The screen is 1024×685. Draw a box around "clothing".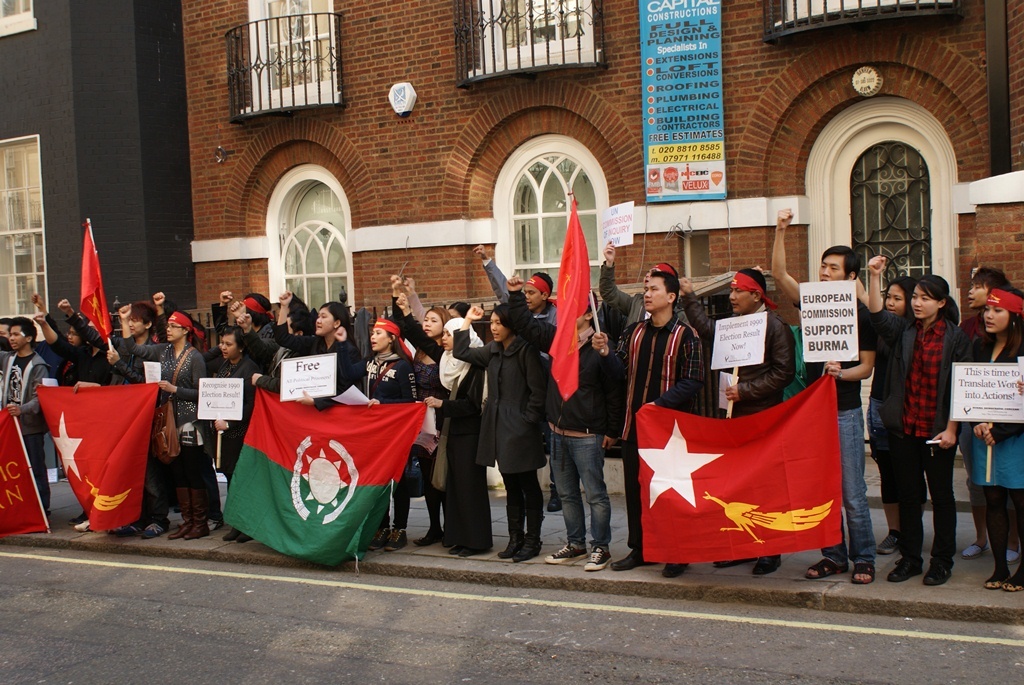
{"left": 873, "top": 293, "right": 981, "bottom": 578}.
